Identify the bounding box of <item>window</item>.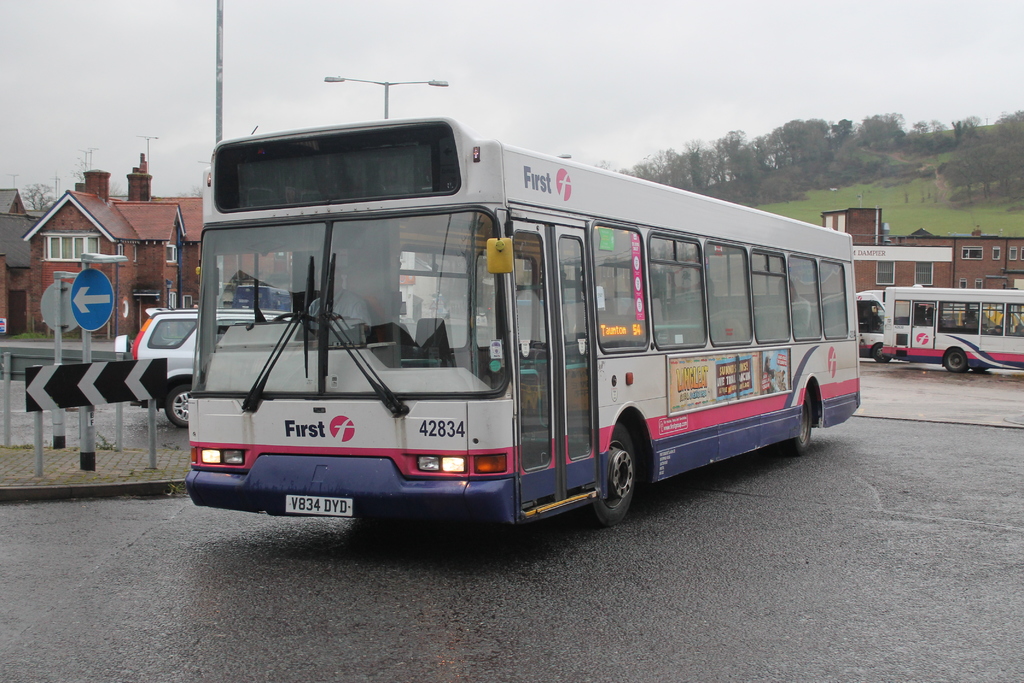
{"x1": 1009, "y1": 247, "x2": 1018, "y2": 261}.
